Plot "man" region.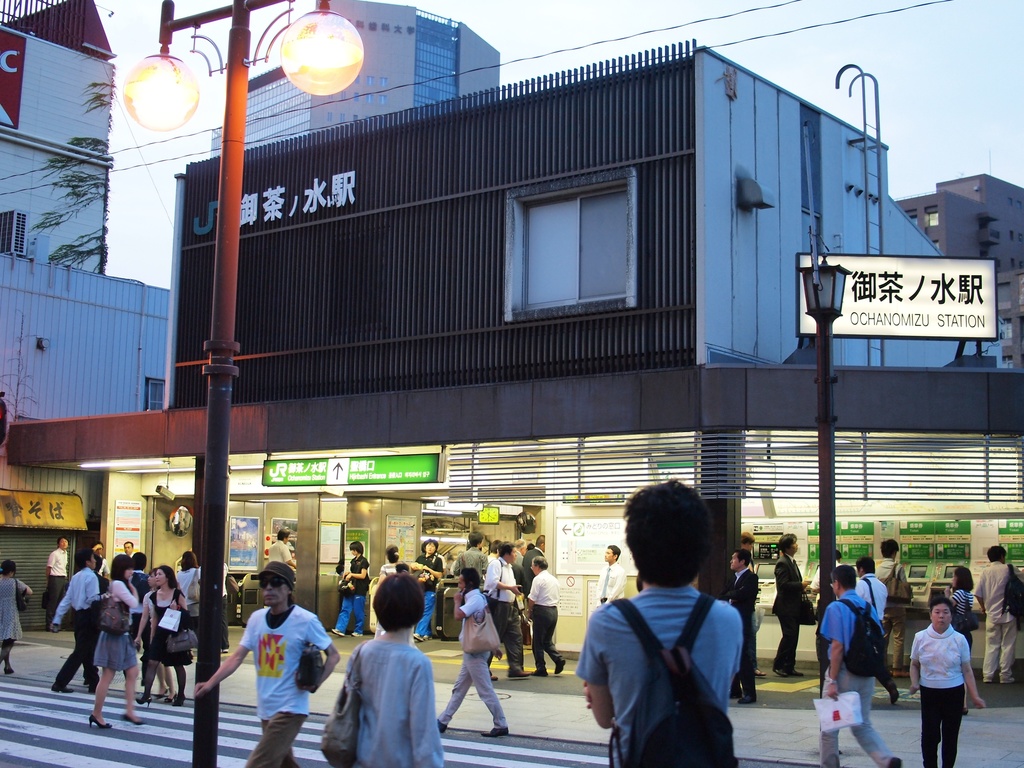
Plotted at left=50, top=553, right=102, bottom=692.
